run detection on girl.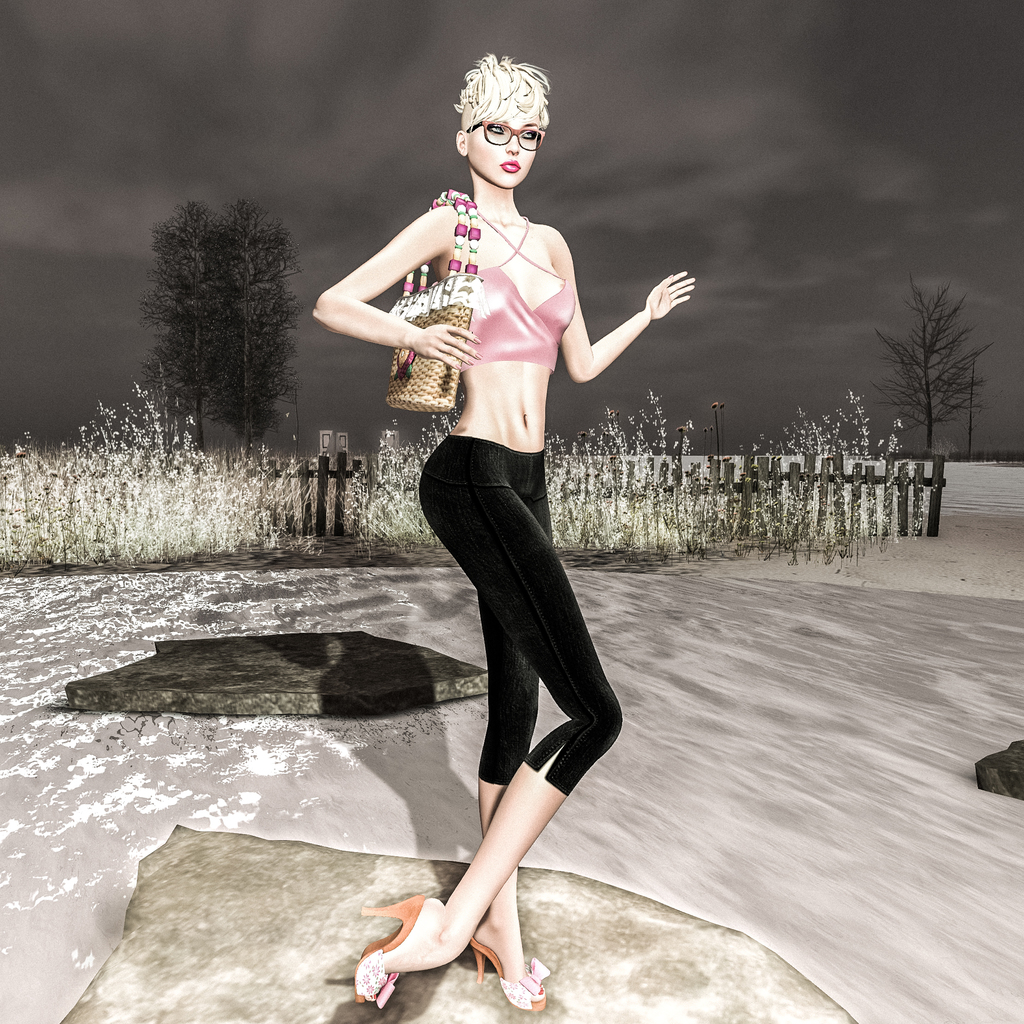
Result: (310, 51, 698, 1016).
